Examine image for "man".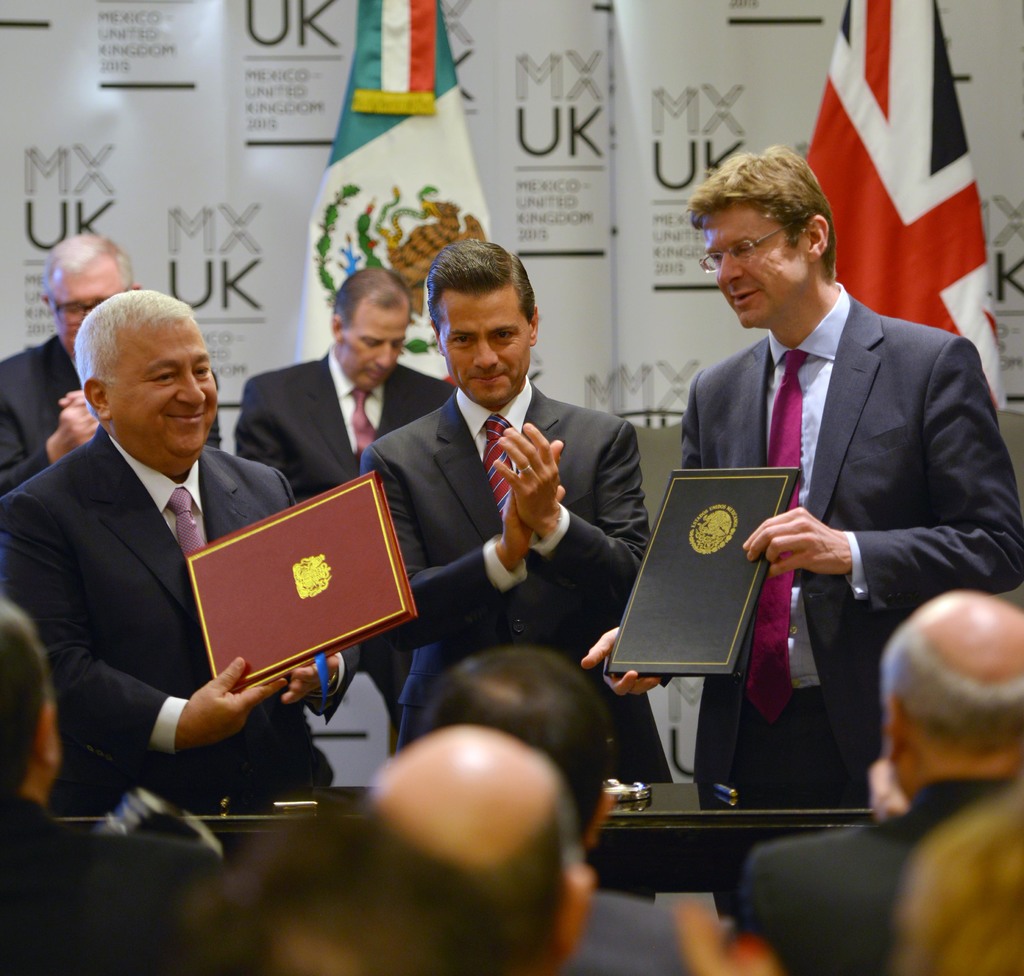
Examination result: (0, 286, 360, 803).
